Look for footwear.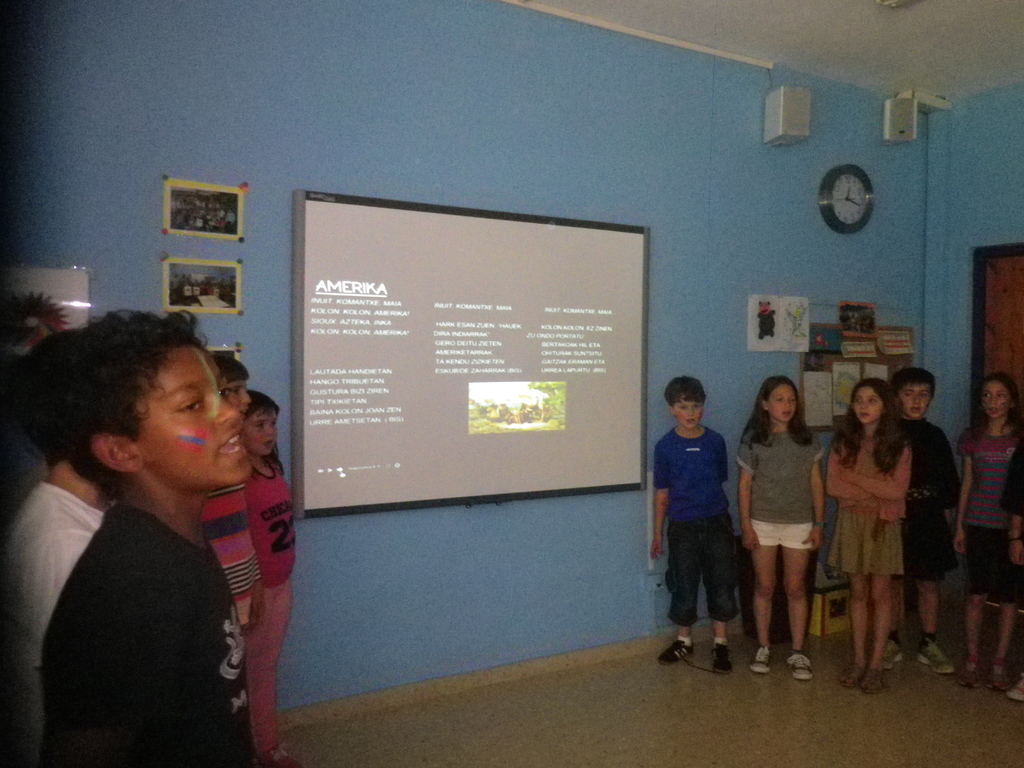
Found: box(1011, 675, 1023, 701).
